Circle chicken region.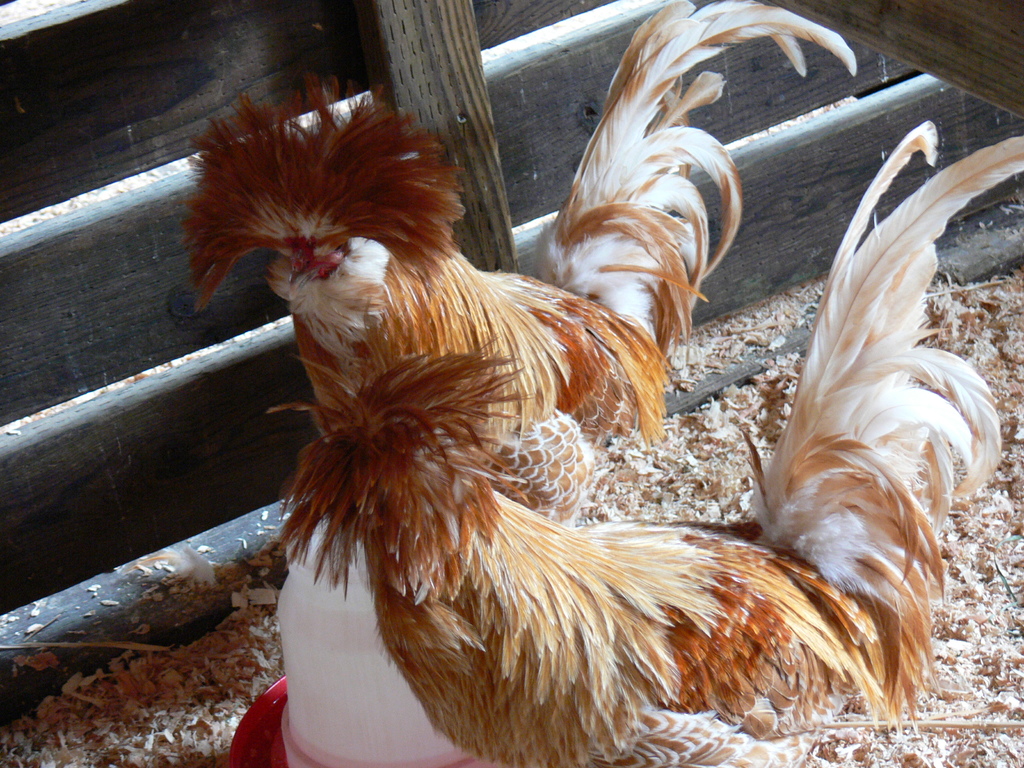
Region: pyautogui.locateOnScreen(181, 3, 858, 534).
